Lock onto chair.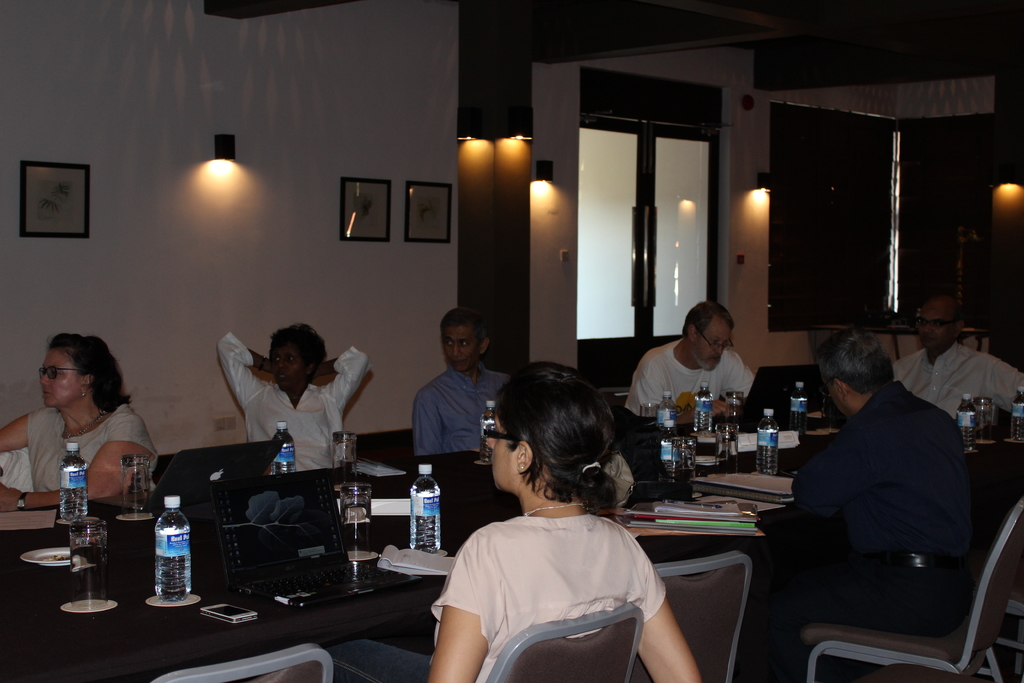
Locked: select_region(800, 498, 1023, 682).
